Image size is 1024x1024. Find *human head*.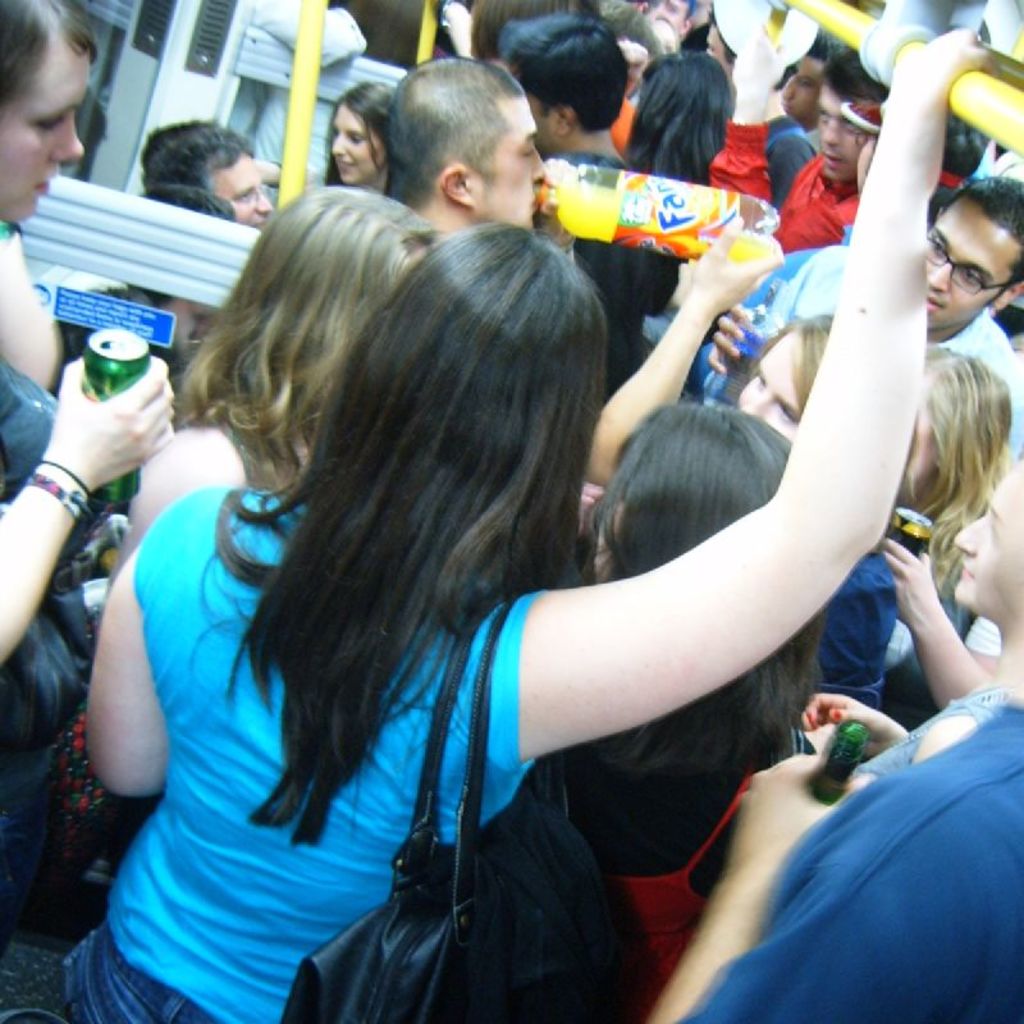
Rect(891, 339, 1011, 522).
